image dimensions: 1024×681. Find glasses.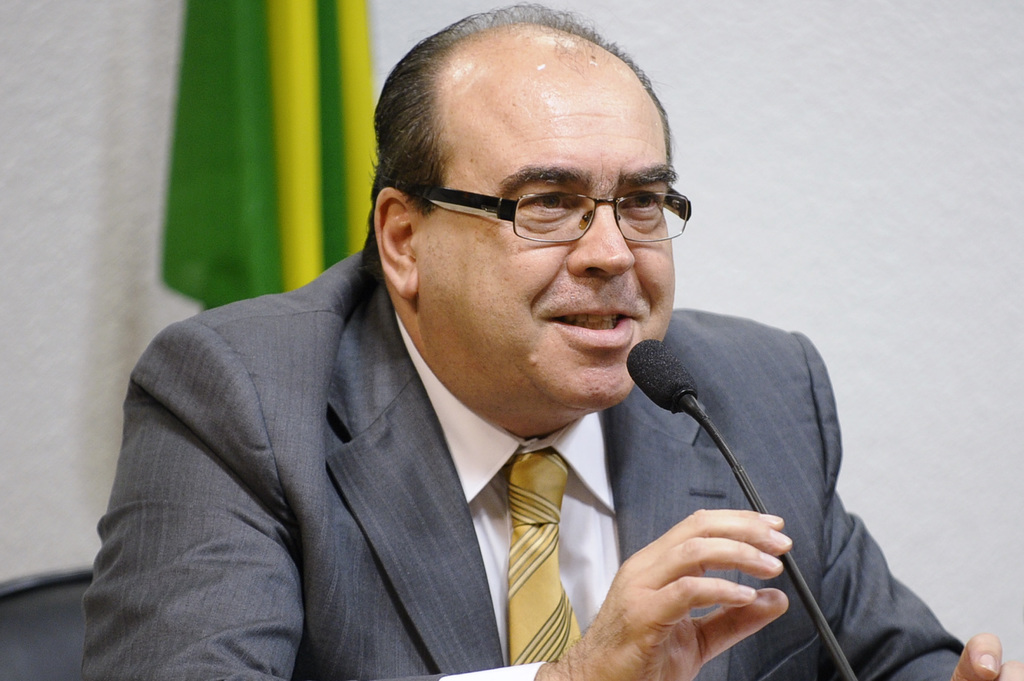
410, 156, 692, 243.
